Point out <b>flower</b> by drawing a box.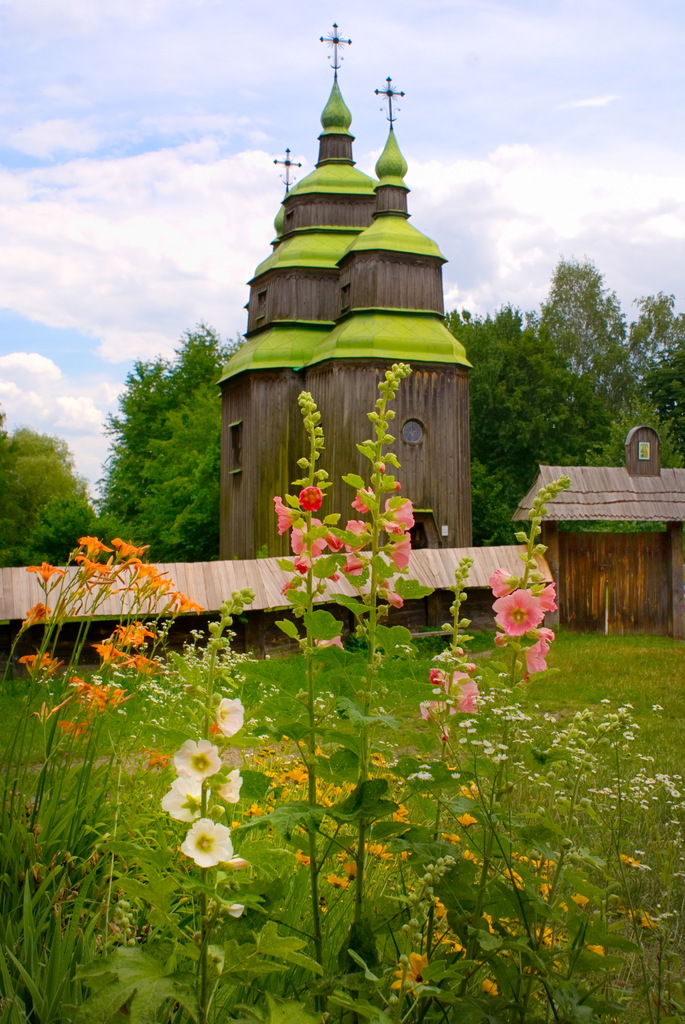
[340,557,363,578].
